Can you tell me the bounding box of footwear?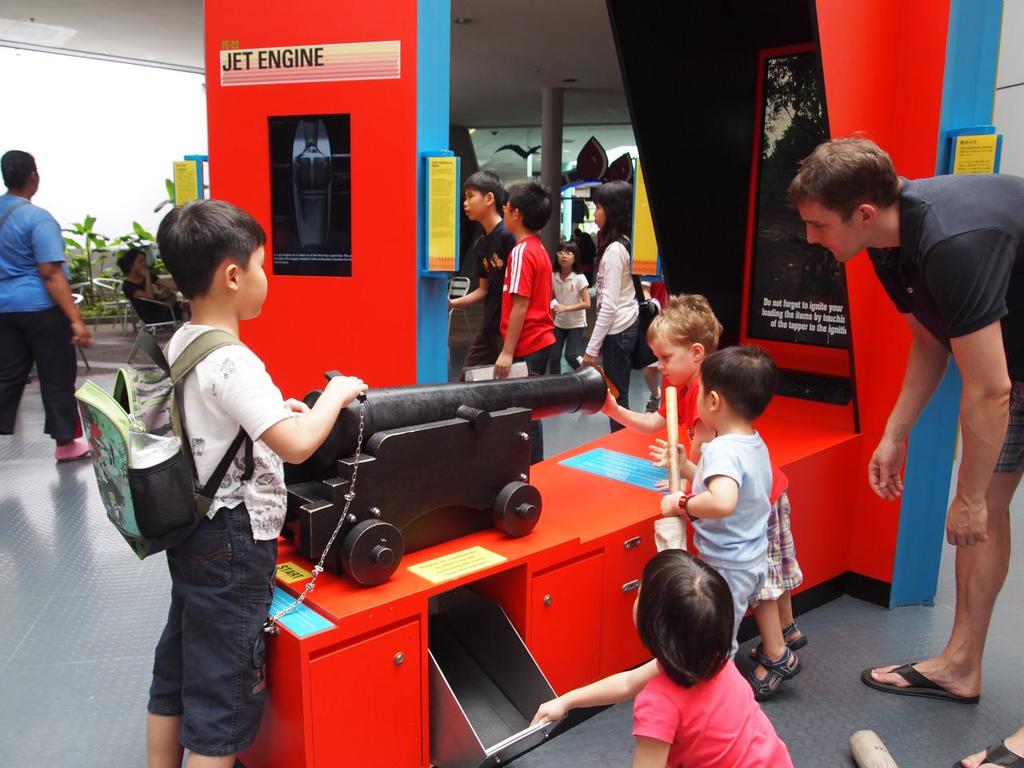
box=[644, 390, 662, 413].
